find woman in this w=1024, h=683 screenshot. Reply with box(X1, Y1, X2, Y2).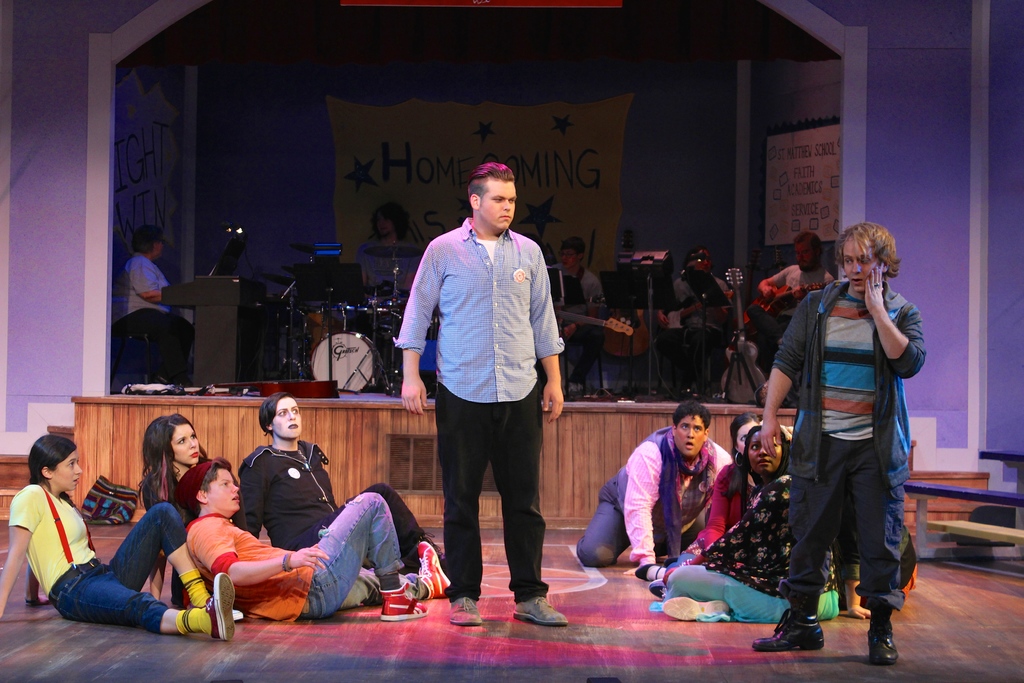
box(0, 434, 246, 645).
